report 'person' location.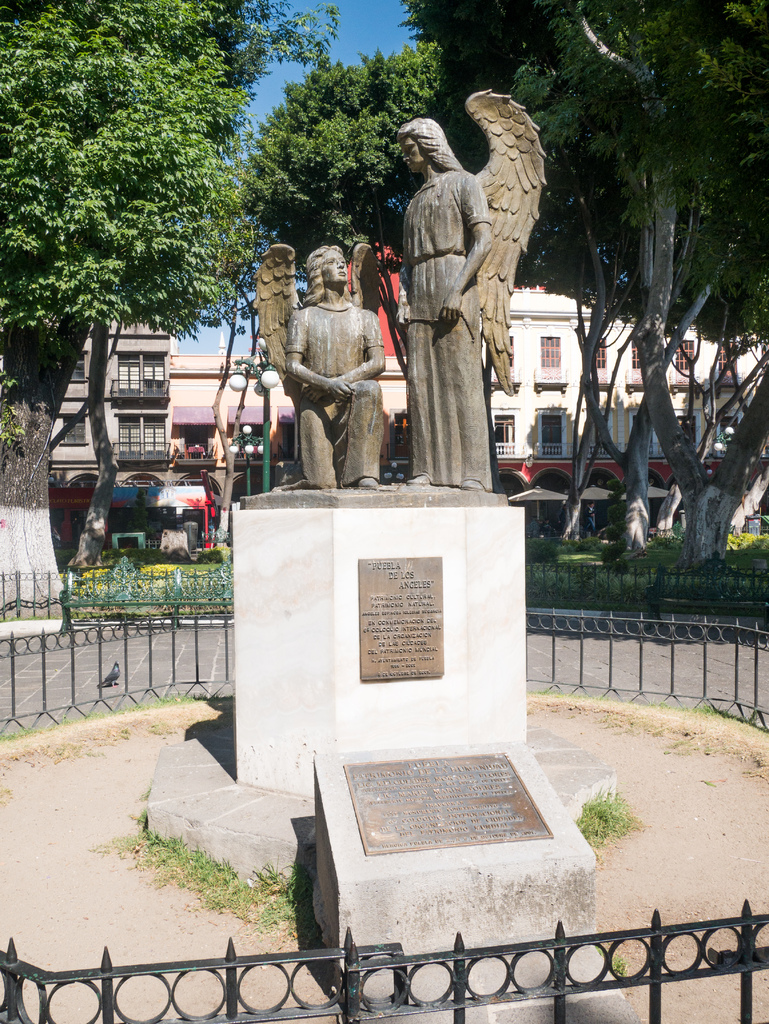
Report: locate(261, 200, 401, 497).
